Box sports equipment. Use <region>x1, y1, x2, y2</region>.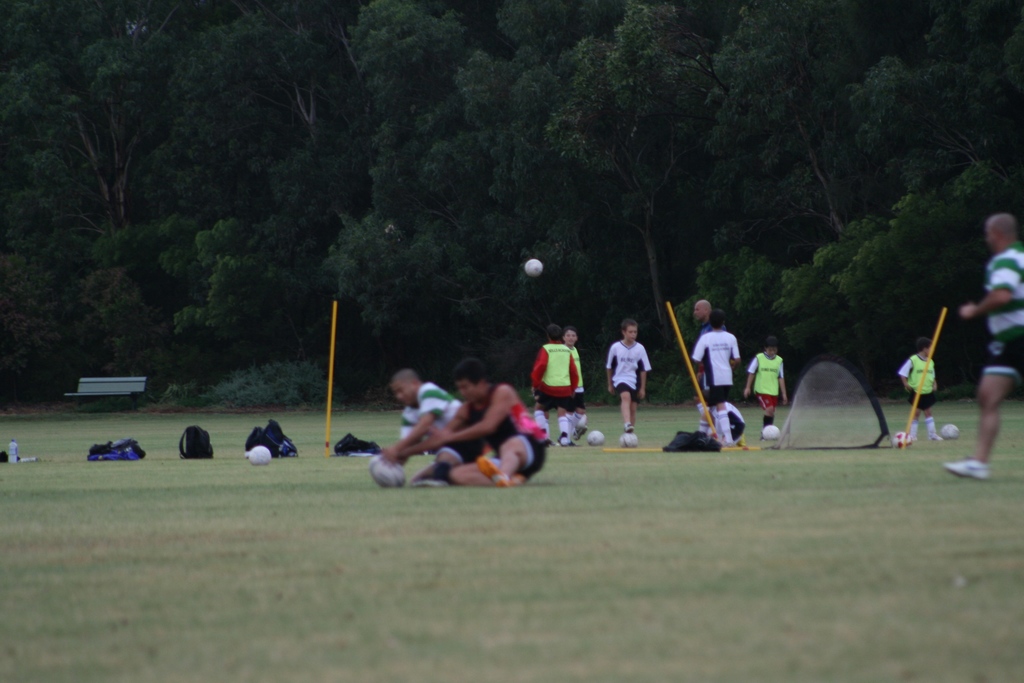
<region>759, 423, 781, 444</region>.
